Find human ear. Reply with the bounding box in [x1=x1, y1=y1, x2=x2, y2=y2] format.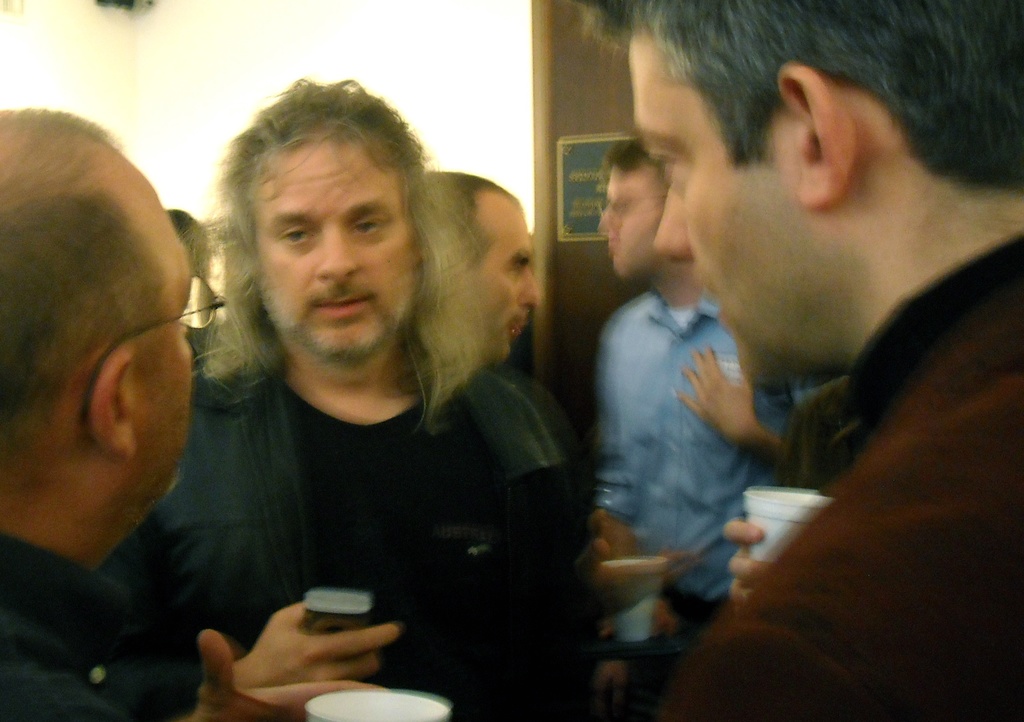
[x1=406, y1=233, x2=424, y2=261].
